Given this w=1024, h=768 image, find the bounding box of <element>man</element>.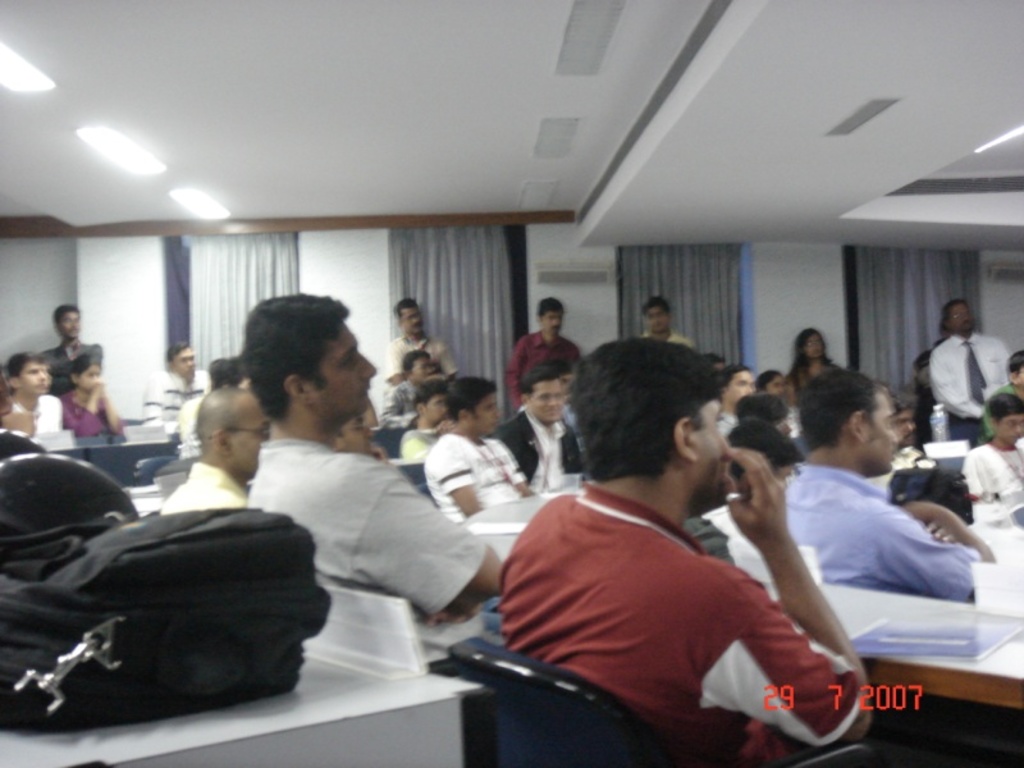
crop(778, 362, 996, 595).
